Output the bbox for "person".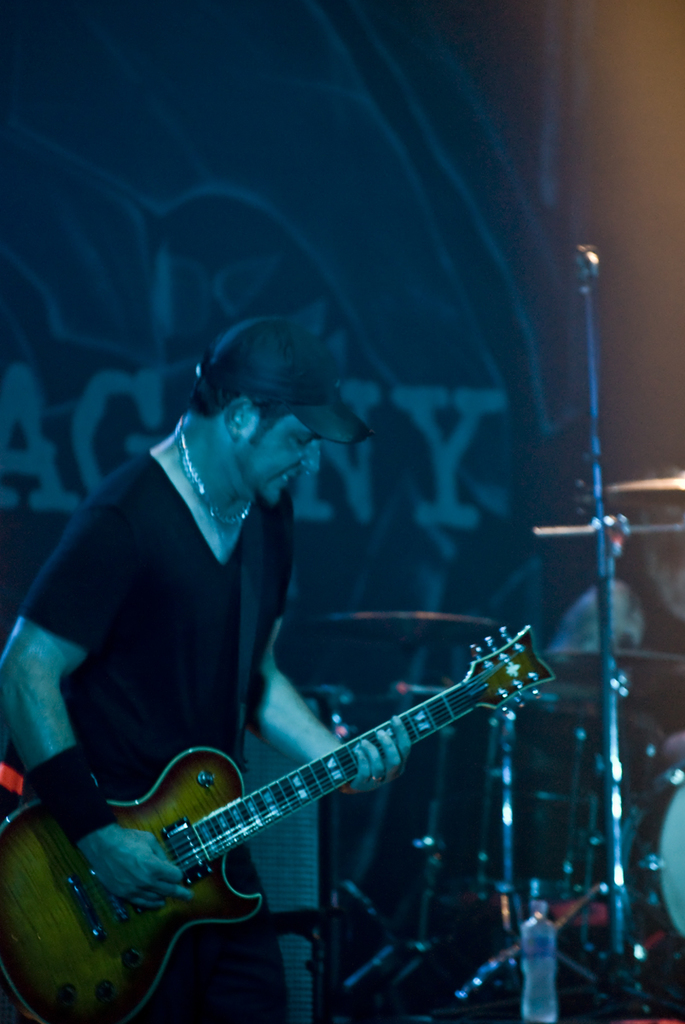
bbox=(0, 311, 416, 1023).
